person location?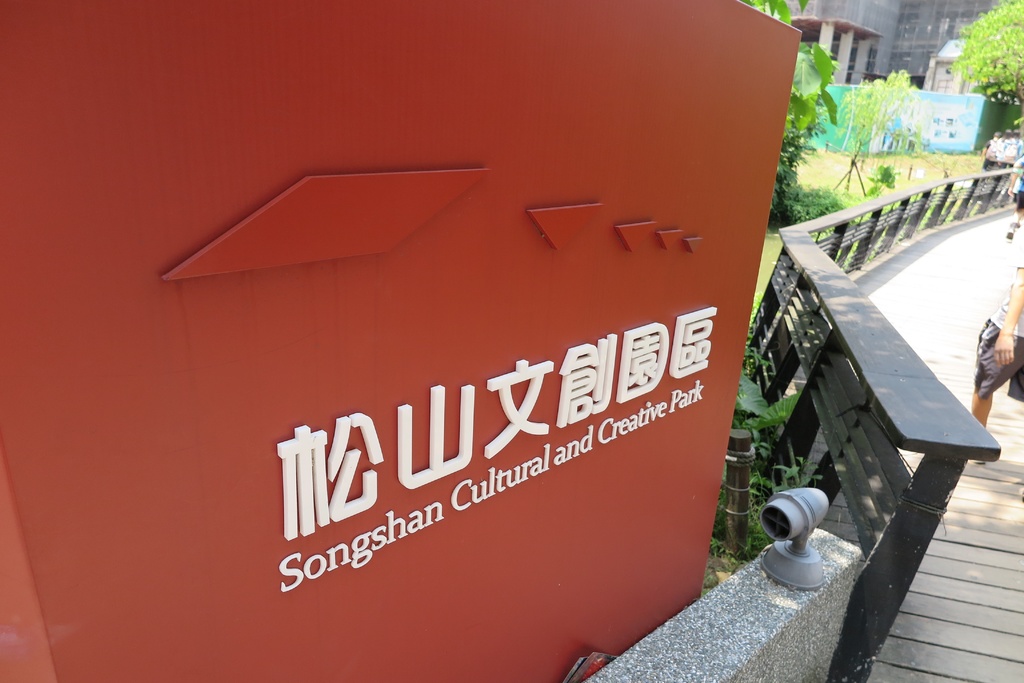
<bbox>1008, 152, 1023, 245</bbox>
